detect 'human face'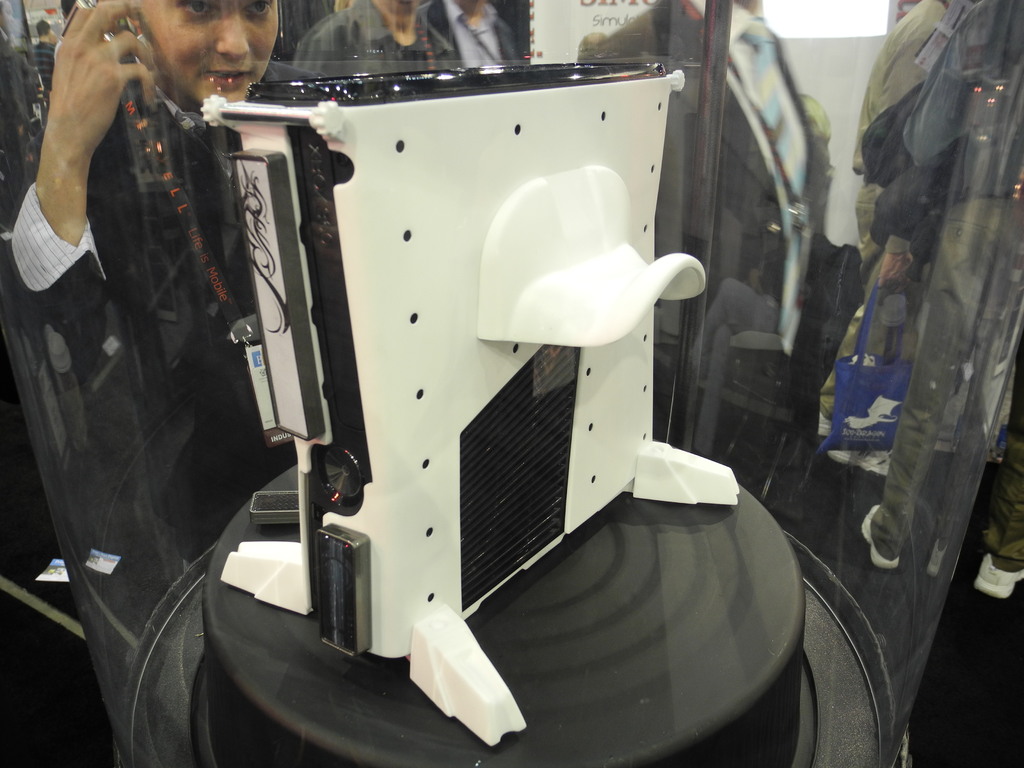
(129,0,285,118)
